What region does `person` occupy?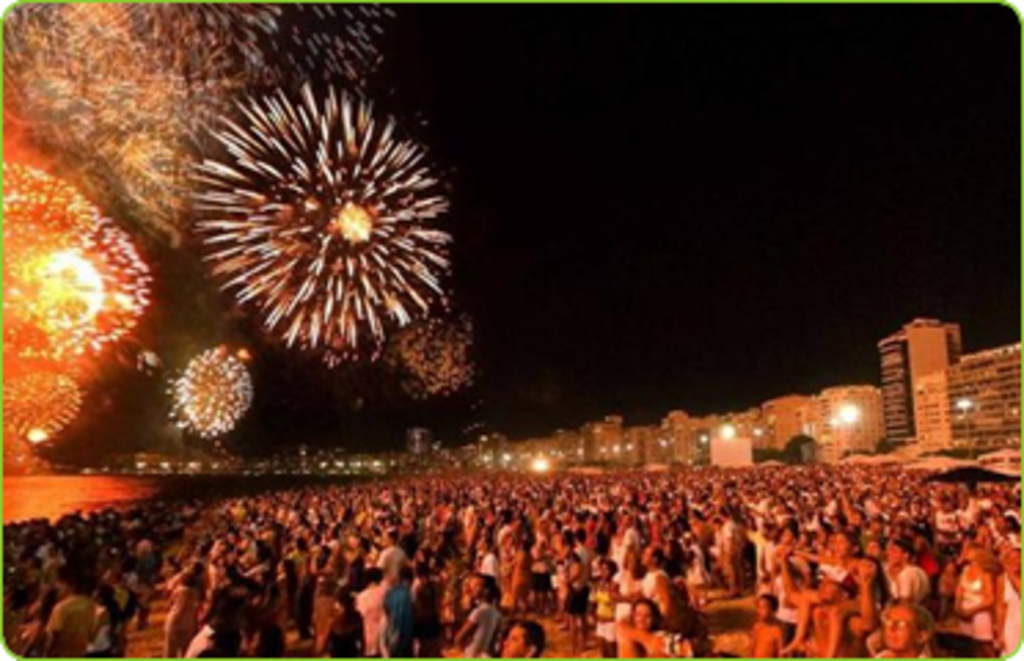
{"left": 584, "top": 554, "right": 625, "bottom": 658}.
